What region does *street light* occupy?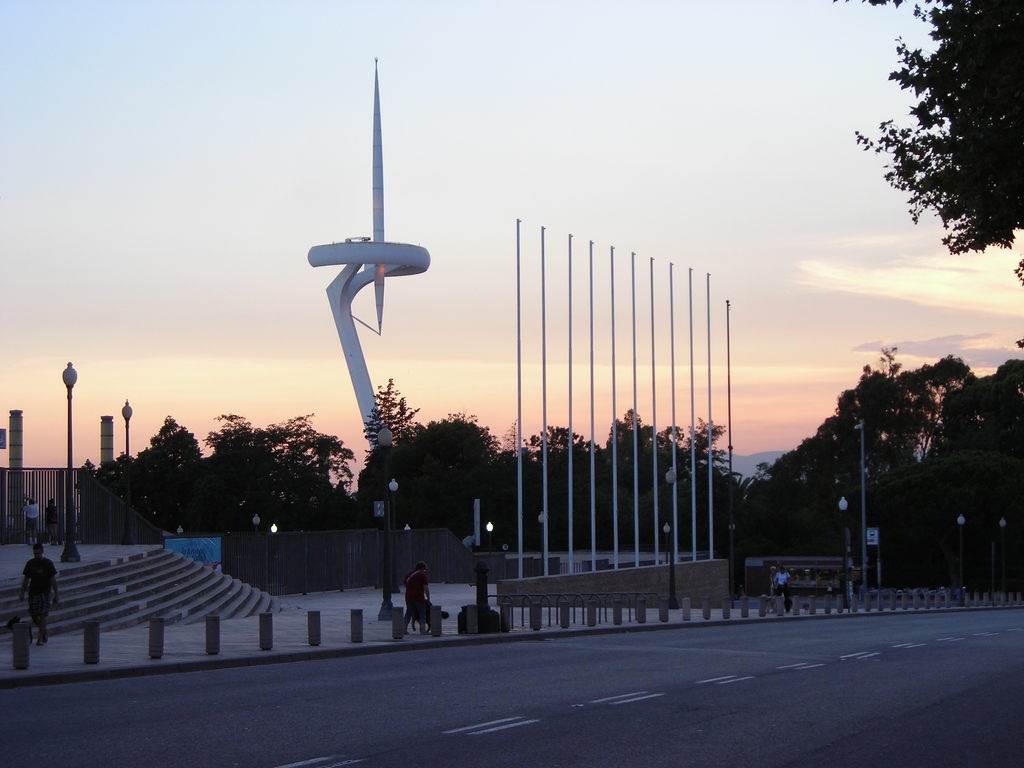
(995, 515, 1005, 591).
